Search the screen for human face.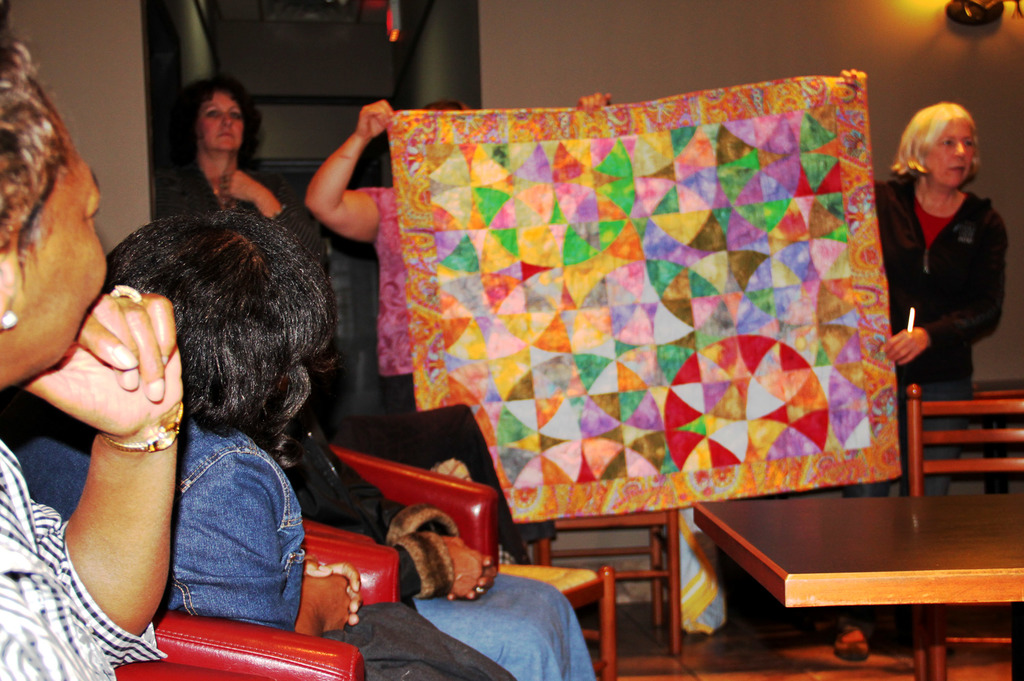
Found at x1=196, y1=81, x2=250, y2=145.
